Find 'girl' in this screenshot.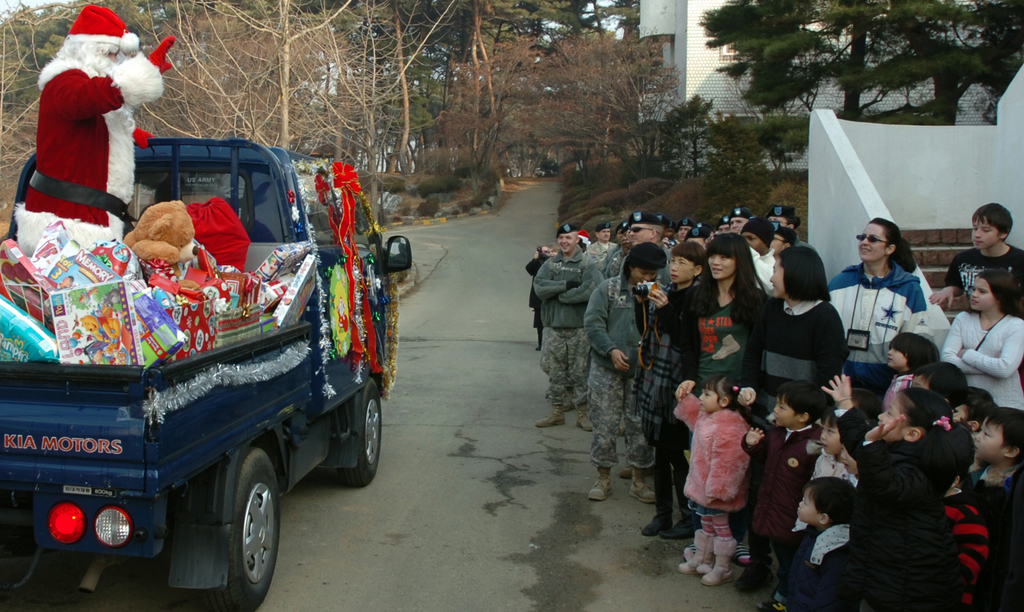
The bounding box for 'girl' is [823, 373, 970, 607].
